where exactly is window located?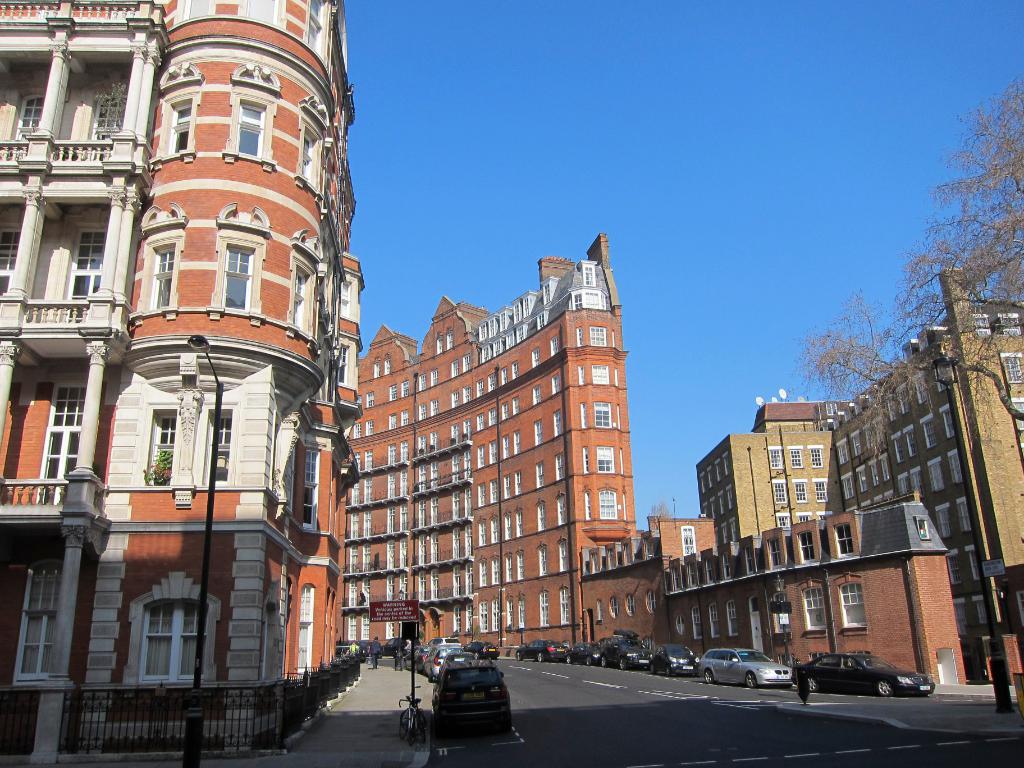
Its bounding box is [x1=543, y1=278, x2=551, y2=301].
